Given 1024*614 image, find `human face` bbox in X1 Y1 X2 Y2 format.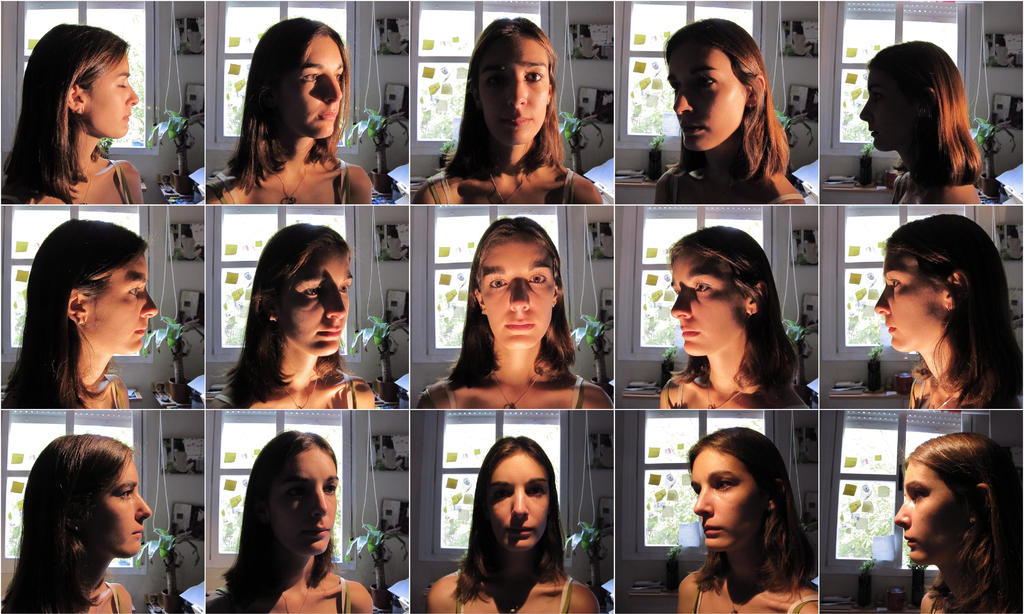
472 237 559 353.
